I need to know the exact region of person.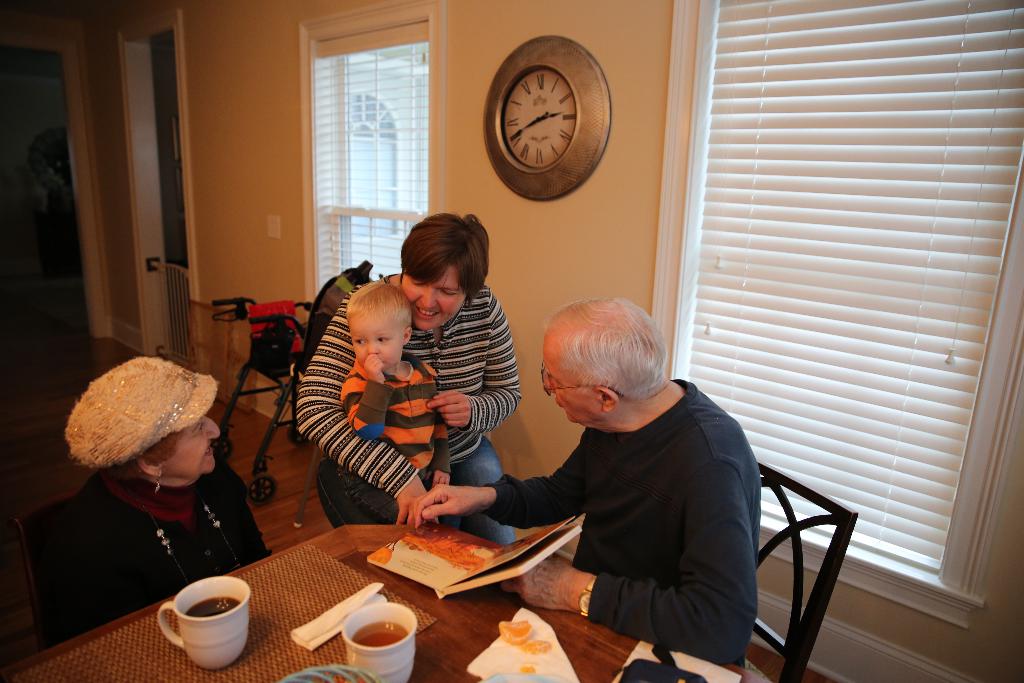
Region: x1=340 y1=274 x2=455 y2=490.
